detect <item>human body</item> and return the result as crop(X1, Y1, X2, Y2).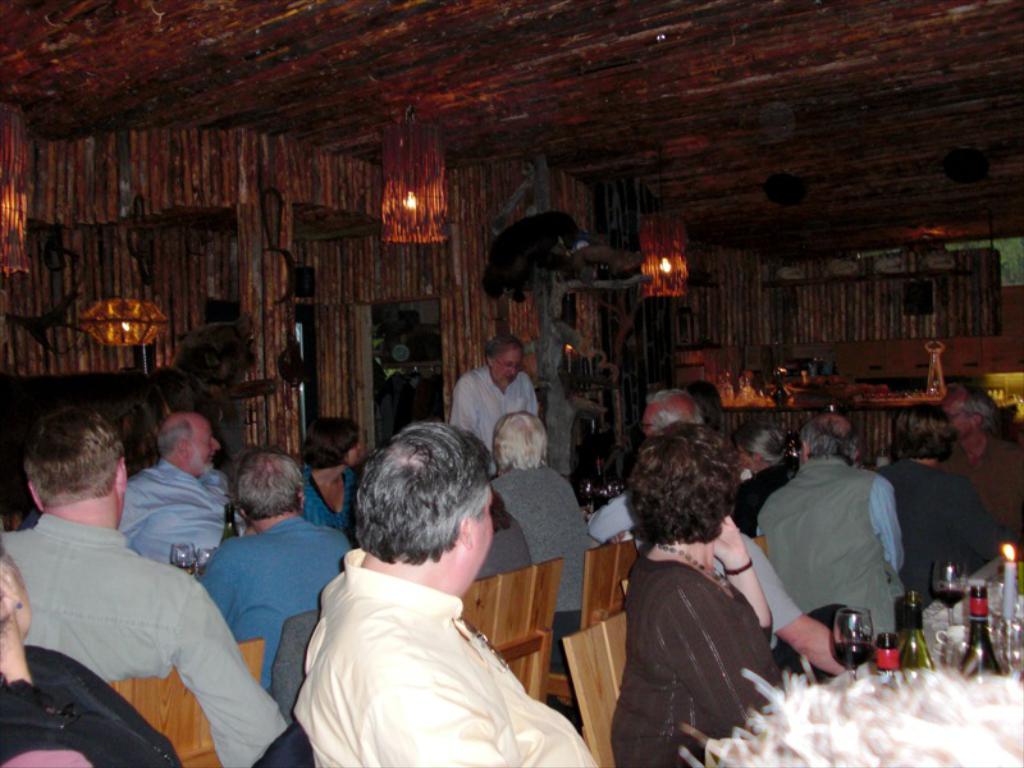
crop(756, 402, 900, 640).
